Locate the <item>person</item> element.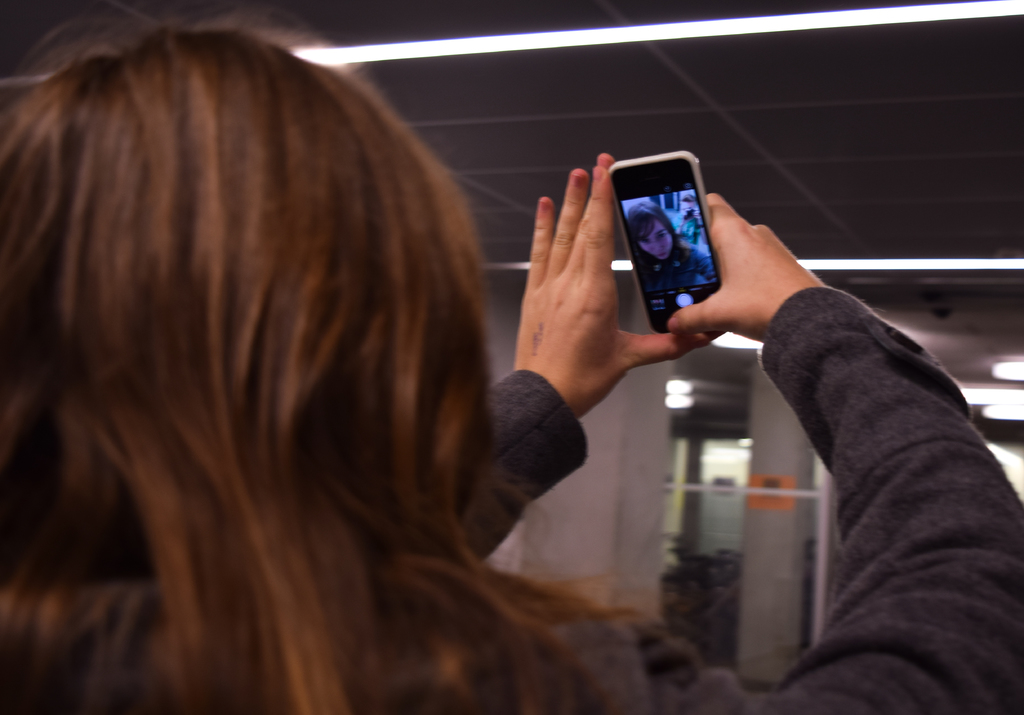
Element bbox: pyautogui.locateOnScreen(0, 2, 1023, 714).
